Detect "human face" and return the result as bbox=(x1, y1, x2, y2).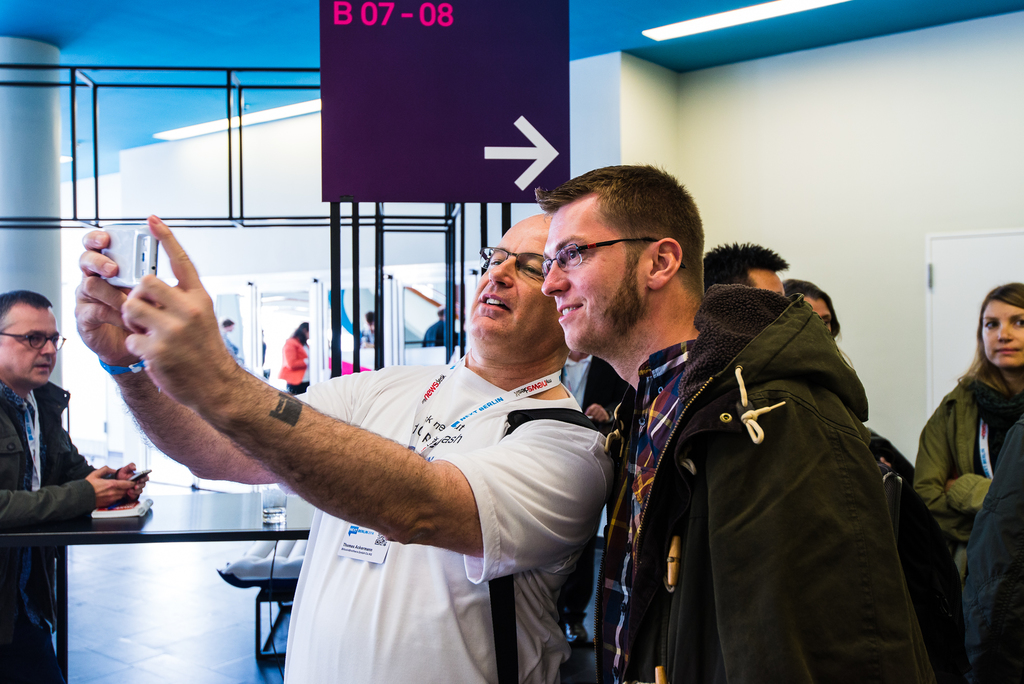
bbox=(756, 268, 792, 300).
